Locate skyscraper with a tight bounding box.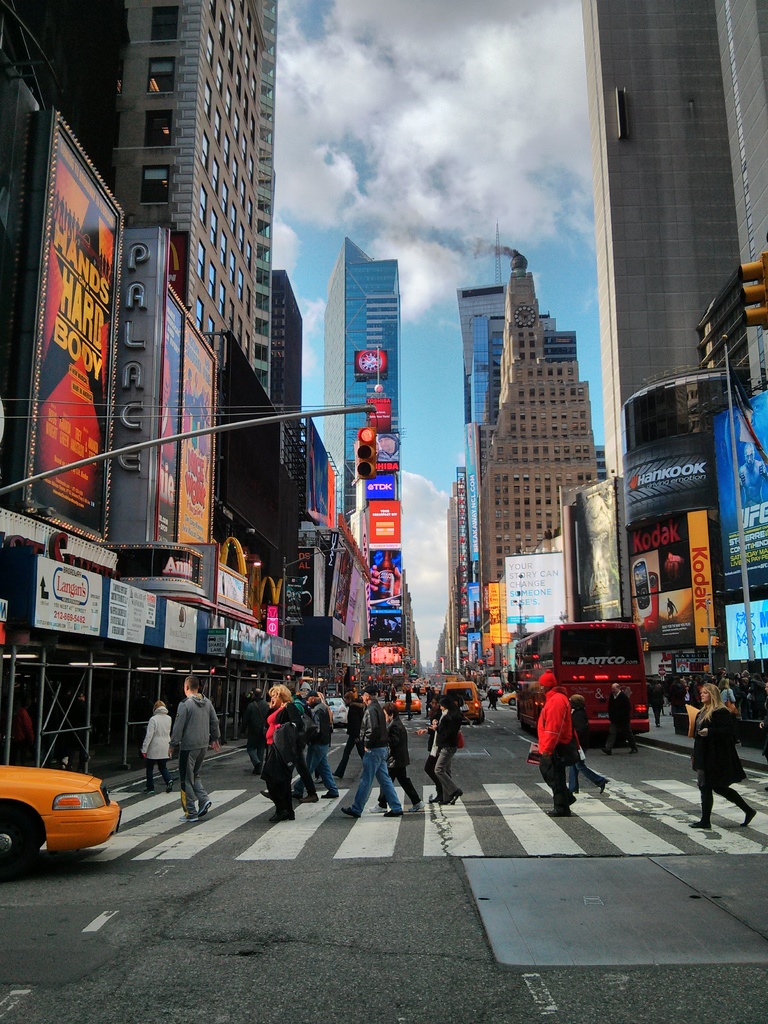
[left=471, top=231, right=620, bottom=626].
